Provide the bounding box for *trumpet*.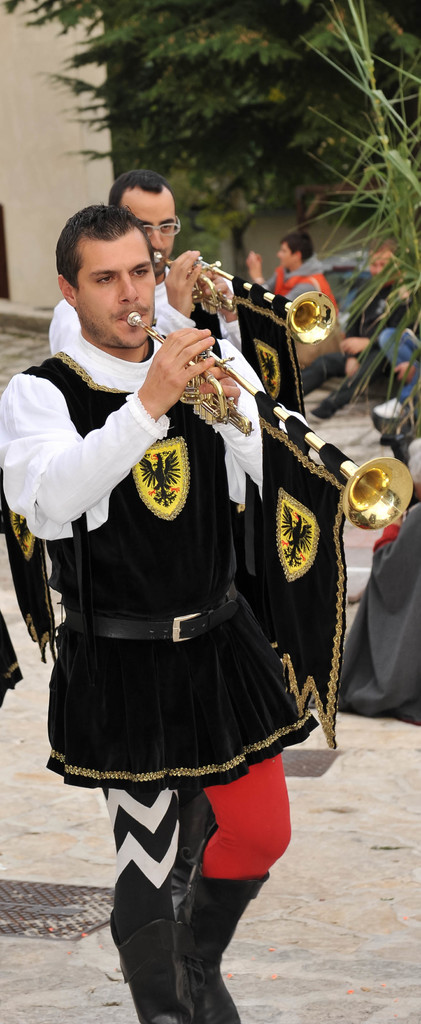
(x1=124, y1=312, x2=413, y2=533).
